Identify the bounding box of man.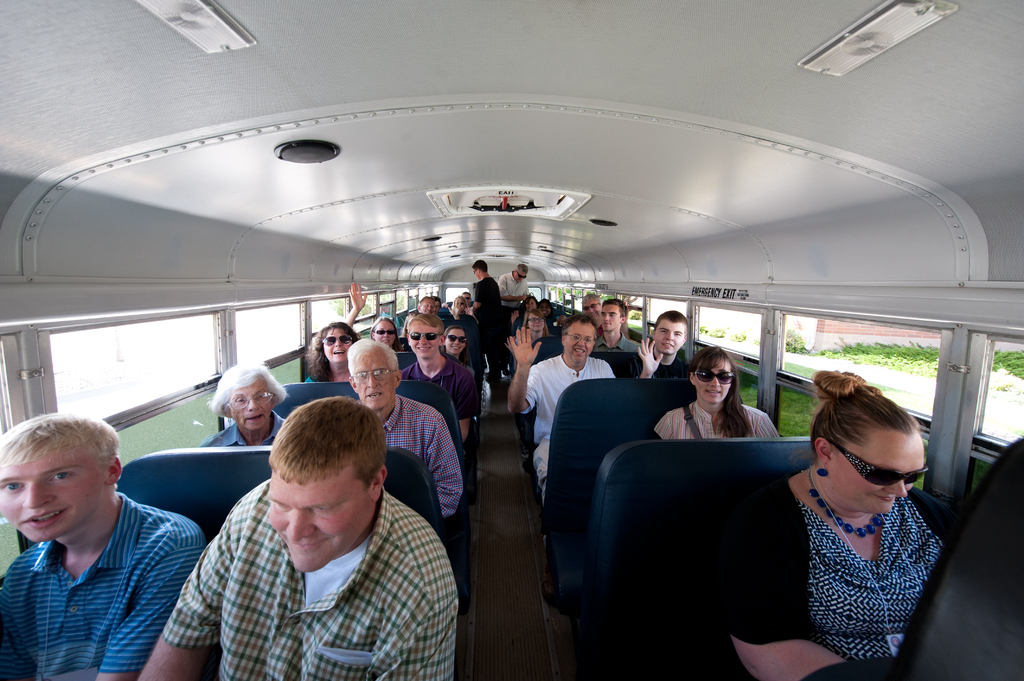
region(503, 260, 532, 305).
